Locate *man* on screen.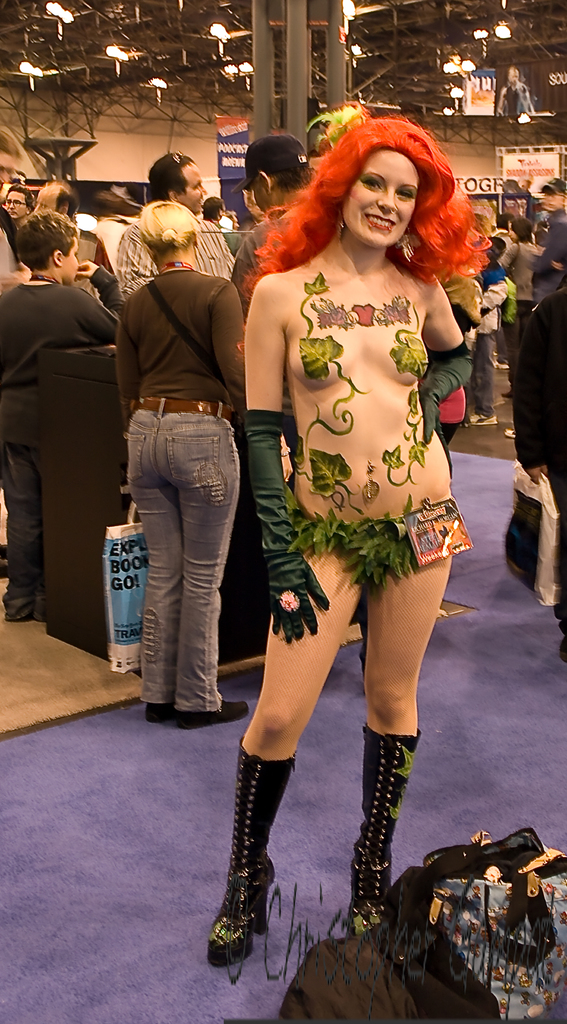
On screen at select_region(525, 172, 566, 305).
